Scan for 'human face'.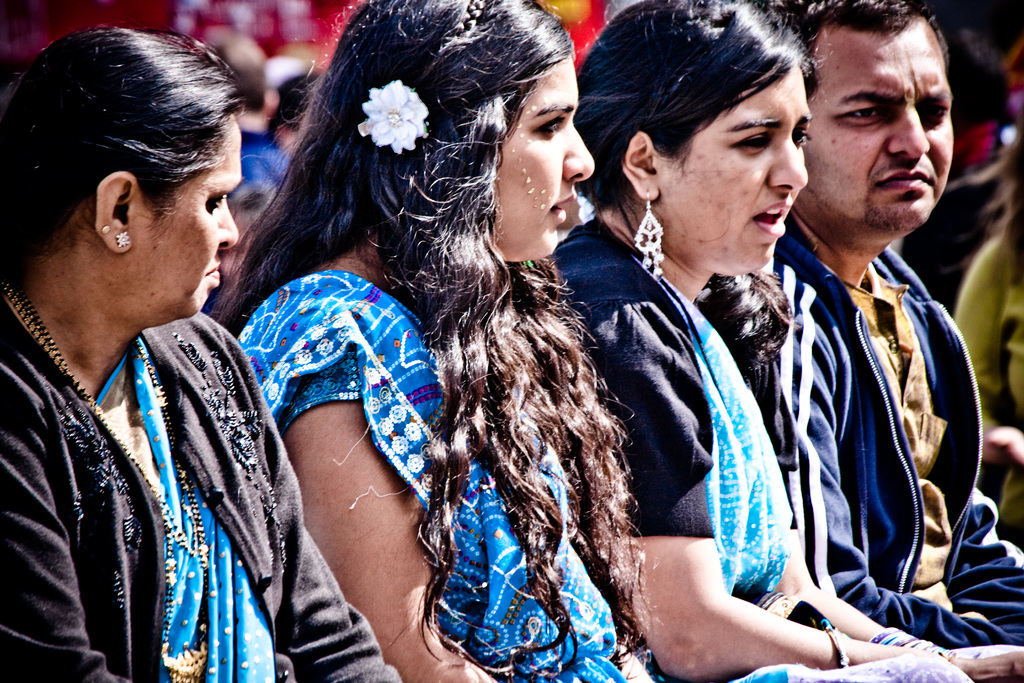
Scan result: select_region(653, 62, 808, 272).
